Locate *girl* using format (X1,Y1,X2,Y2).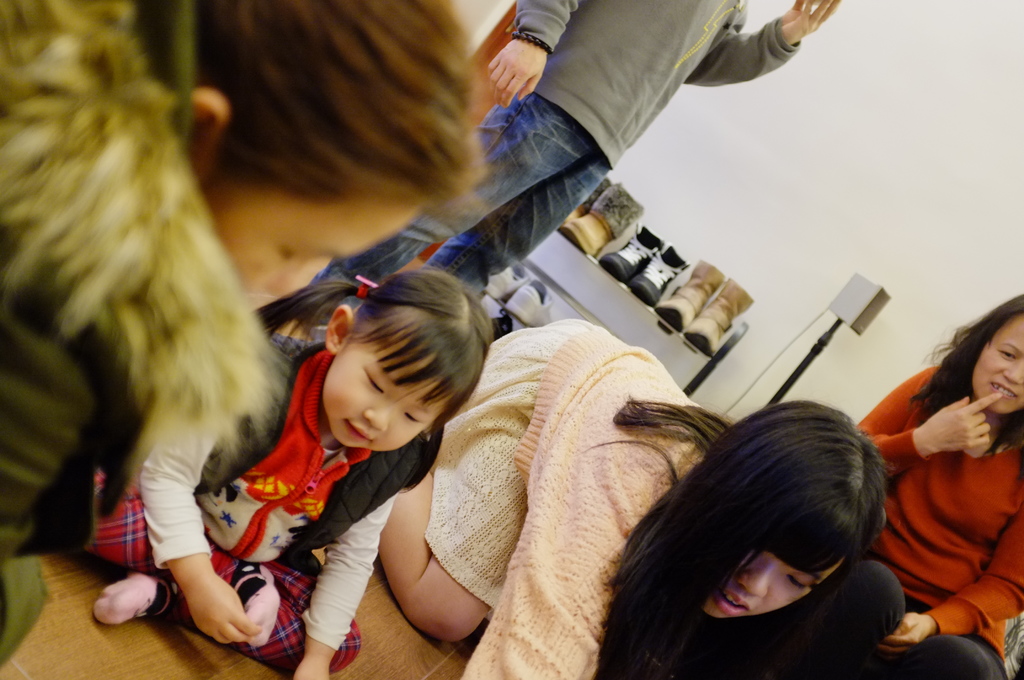
(0,0,492,679).
